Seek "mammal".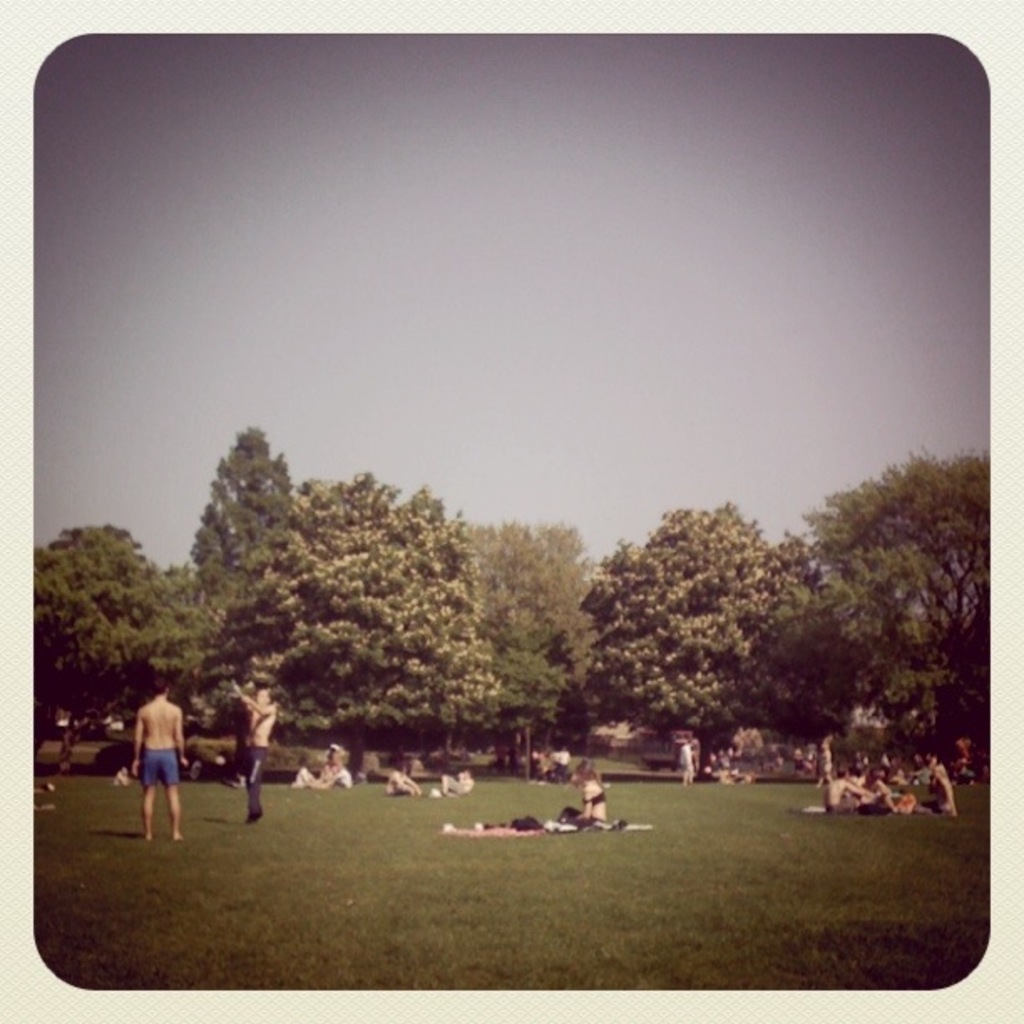
crop(813, 738, 825, 781).
